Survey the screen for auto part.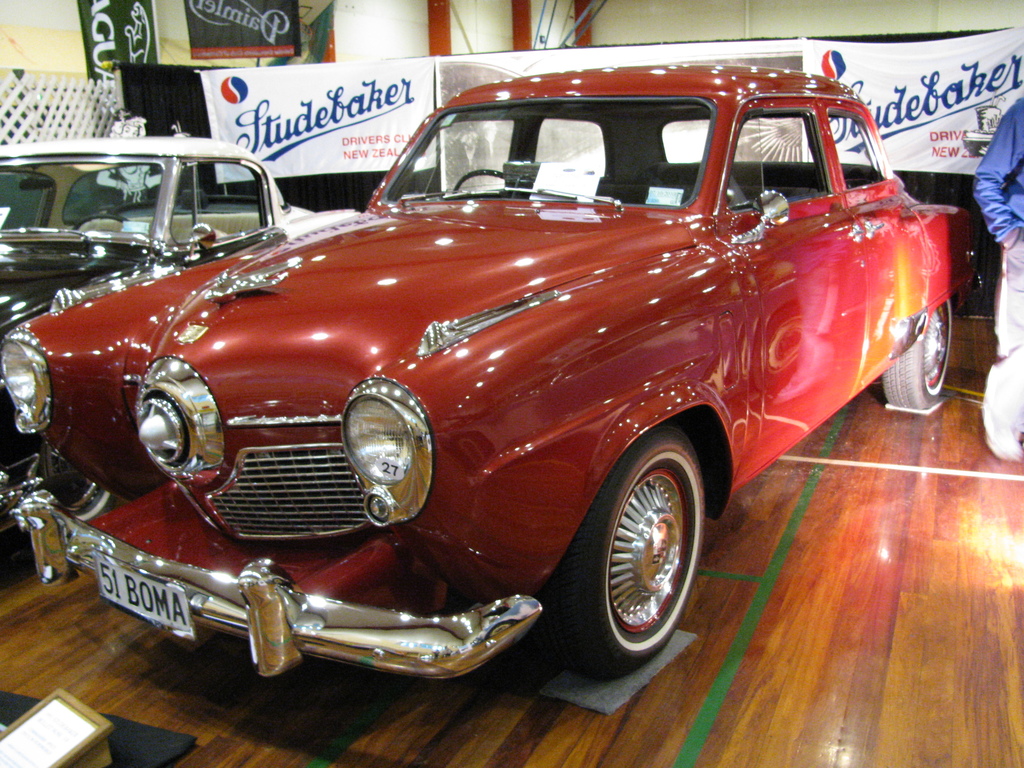
Survey found: x1=810 y1=110 x2=894 y2=196.
